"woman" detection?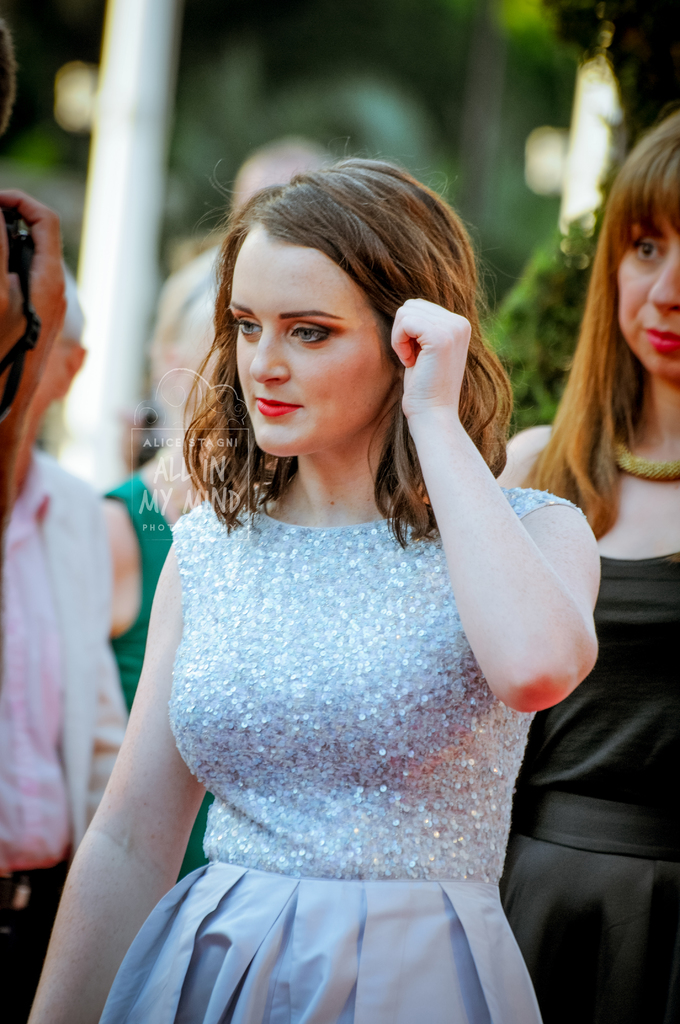
bbox(25, 139, 601, 1023)
